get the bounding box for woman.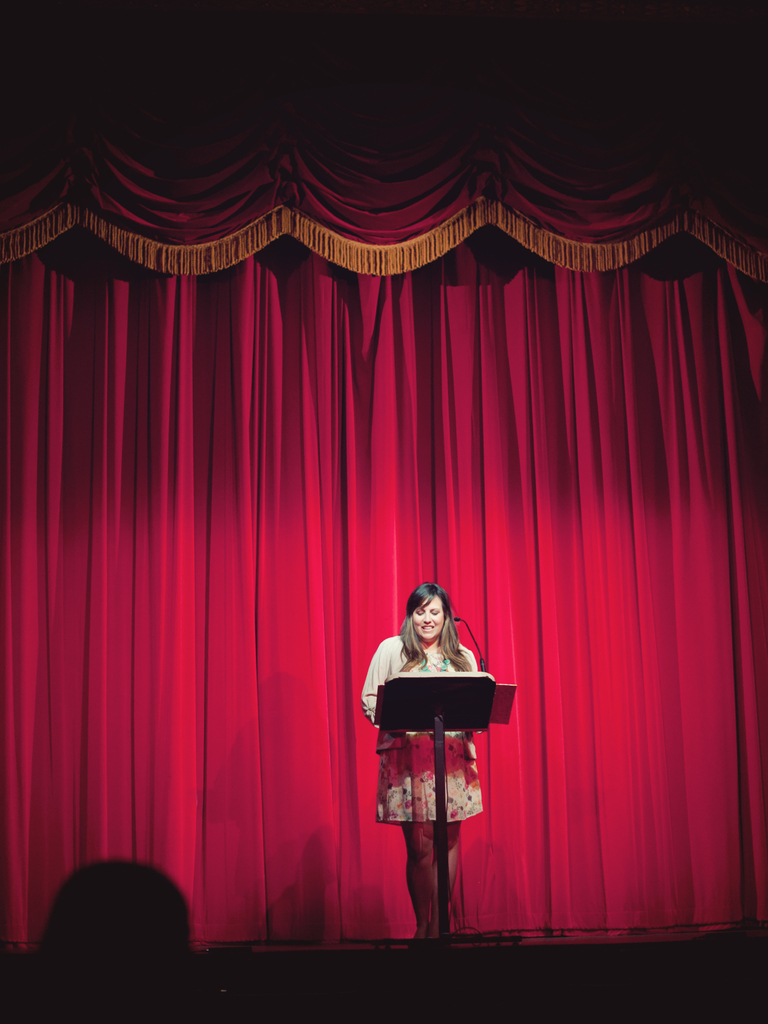
368:577:502:879.
